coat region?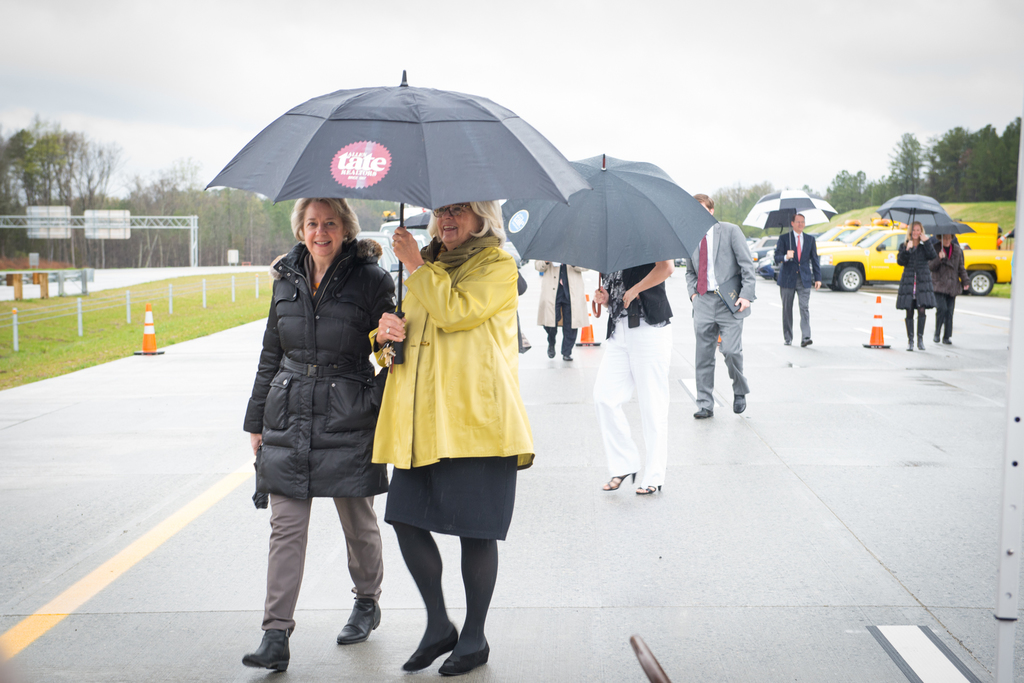
bbox=(767, 218, 829, 289)
